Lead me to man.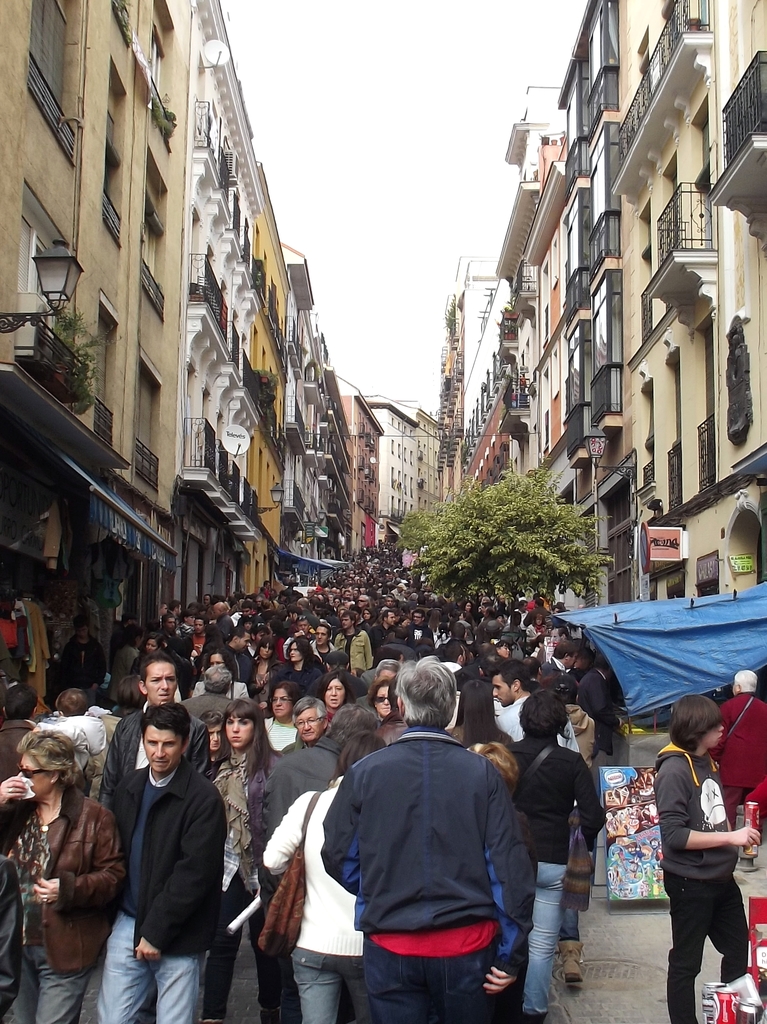
Lead to bbox(108, 695, 238, 1010).
